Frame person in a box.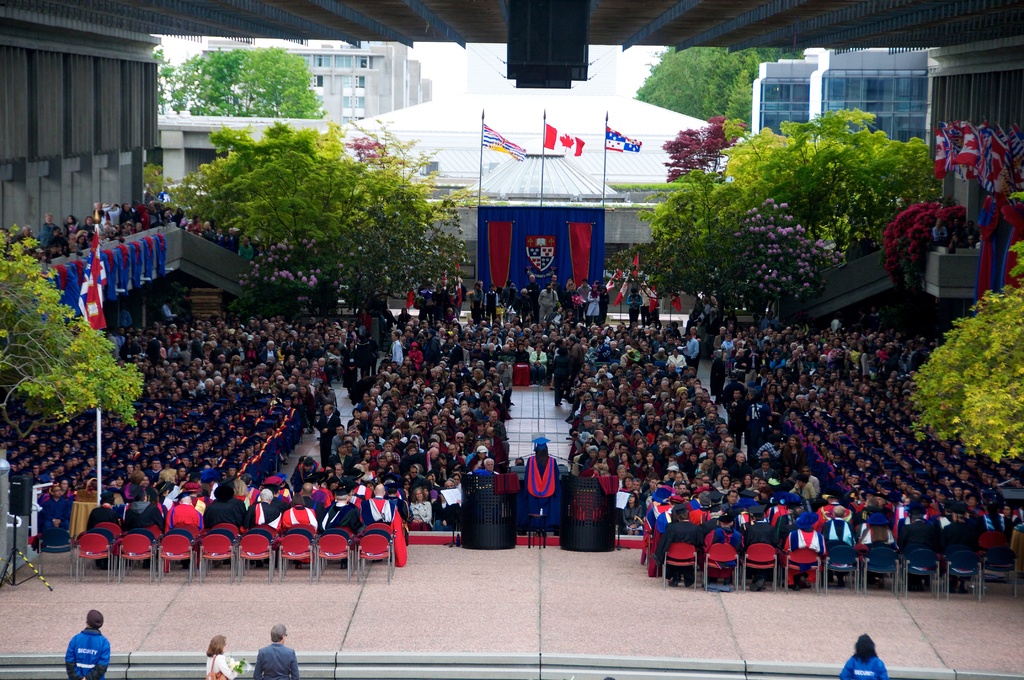
rect(534, 281, 556, 328).
